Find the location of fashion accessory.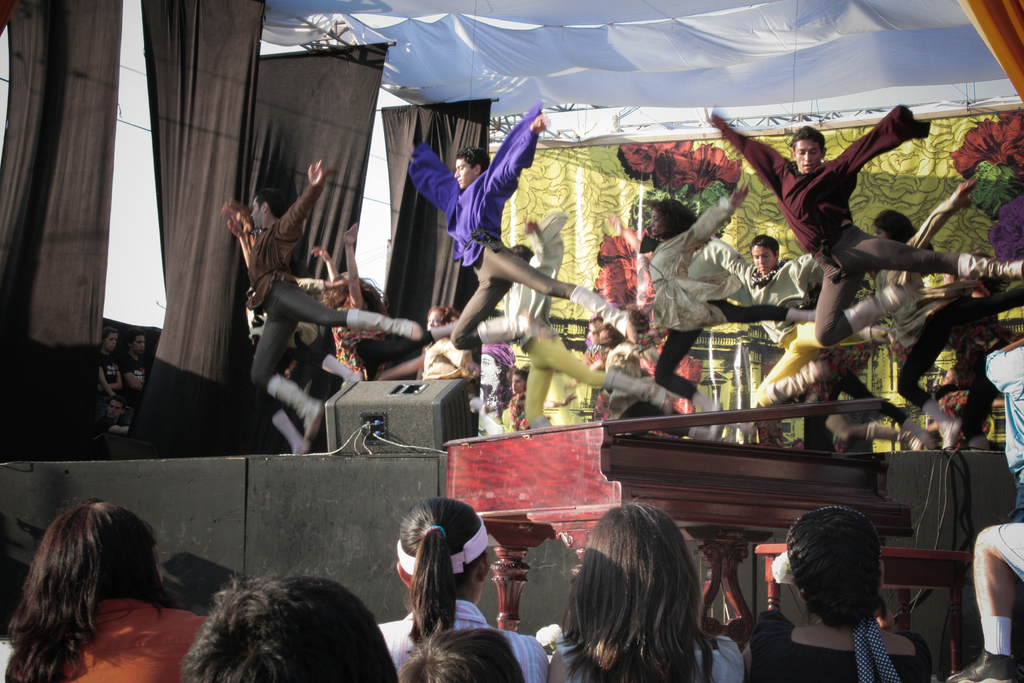
Location: <box>783,502,886,551</box>.
